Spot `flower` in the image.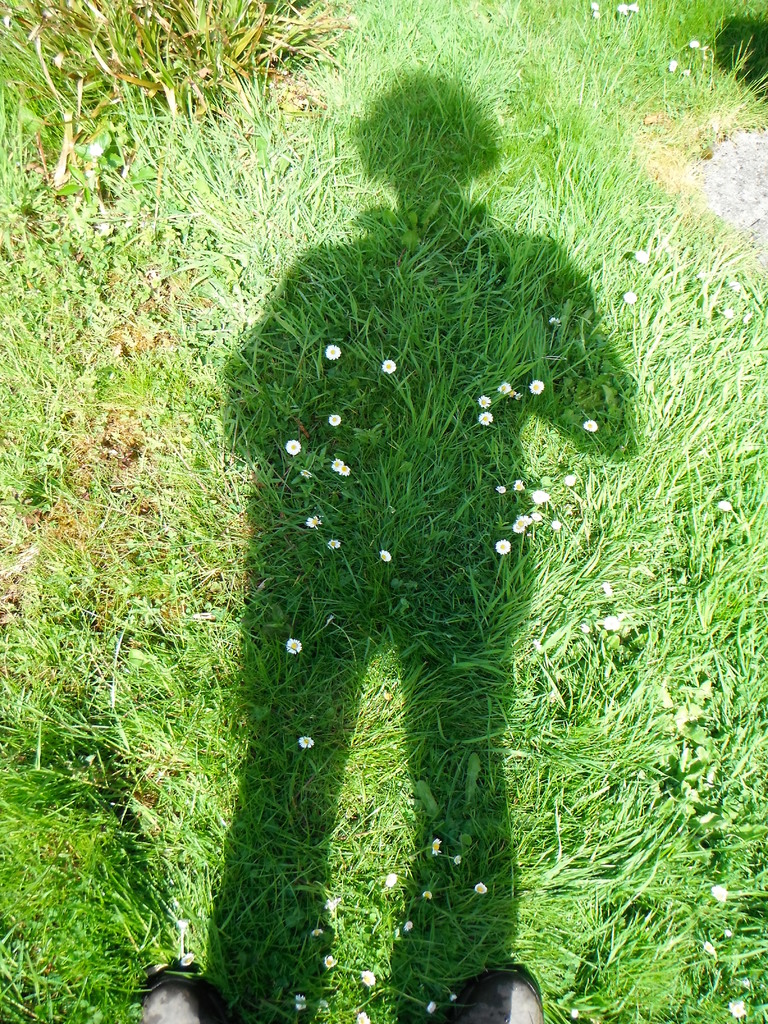
`flower` found at bbox=[177, 944, 198, 968].
